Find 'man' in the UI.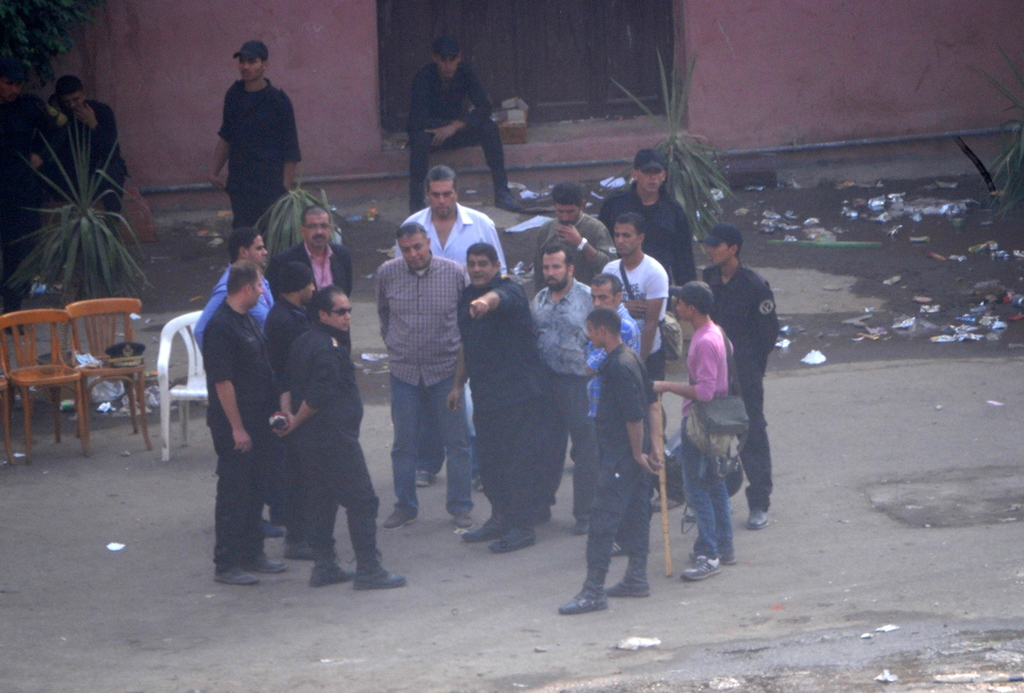
UI element at bbox(366, 189, 472, 546).
